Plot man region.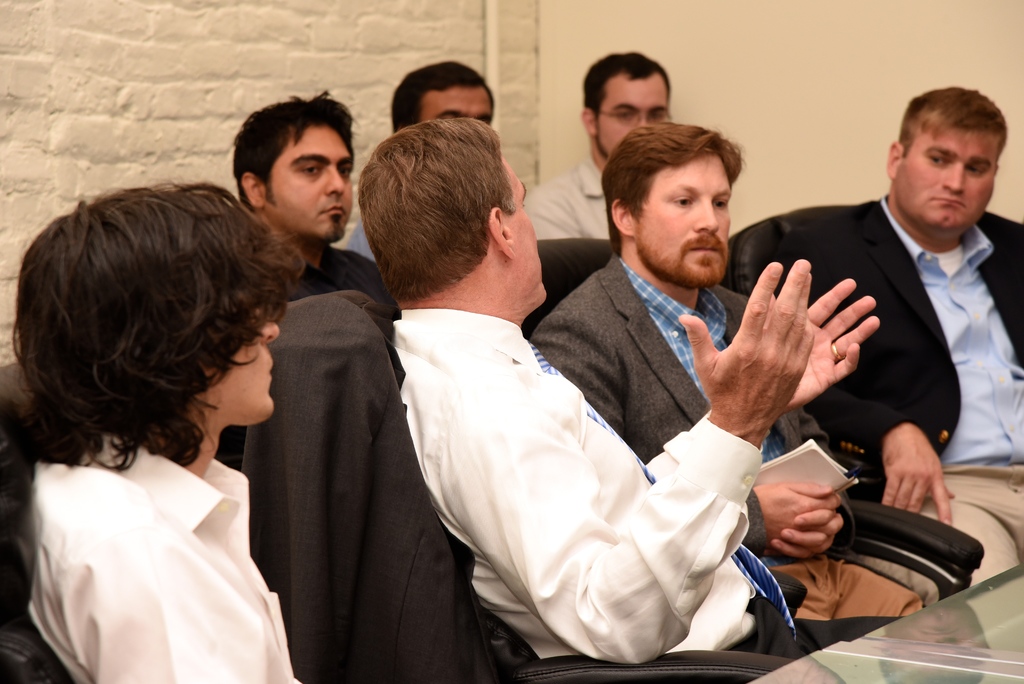
Plotted at locate(792, 86, 1023, 586).
